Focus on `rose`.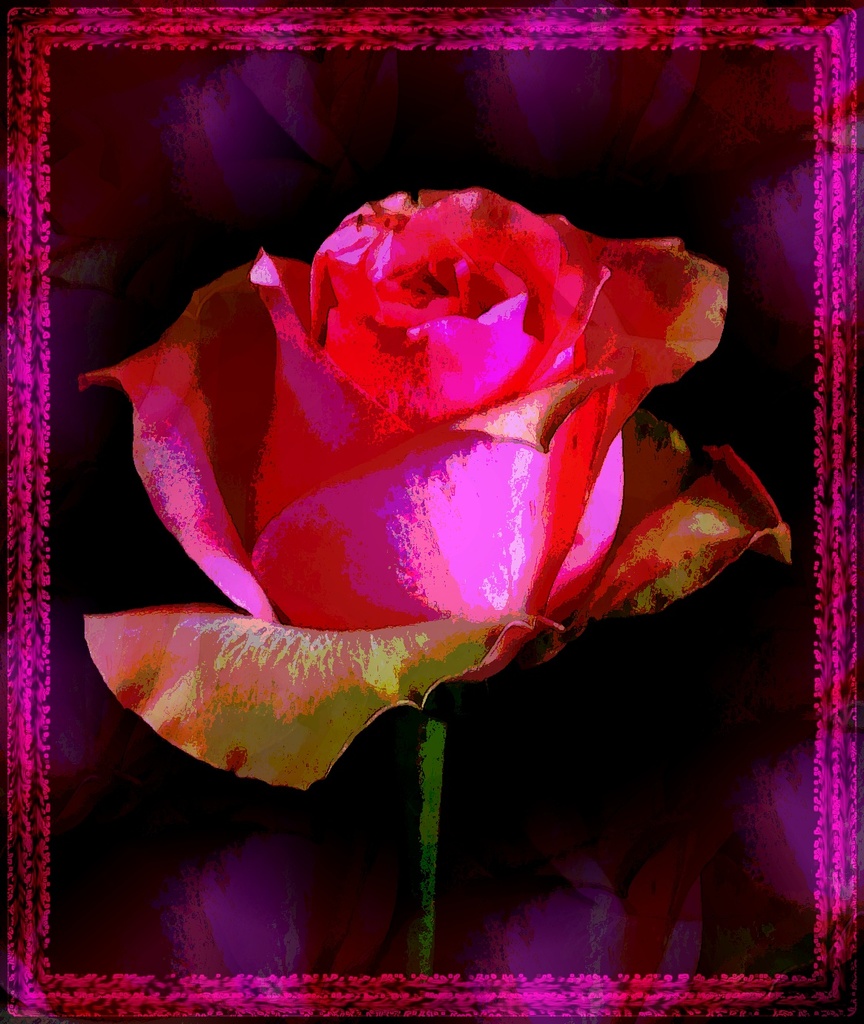
Focused at select_region(84, 188, 793, 794).
